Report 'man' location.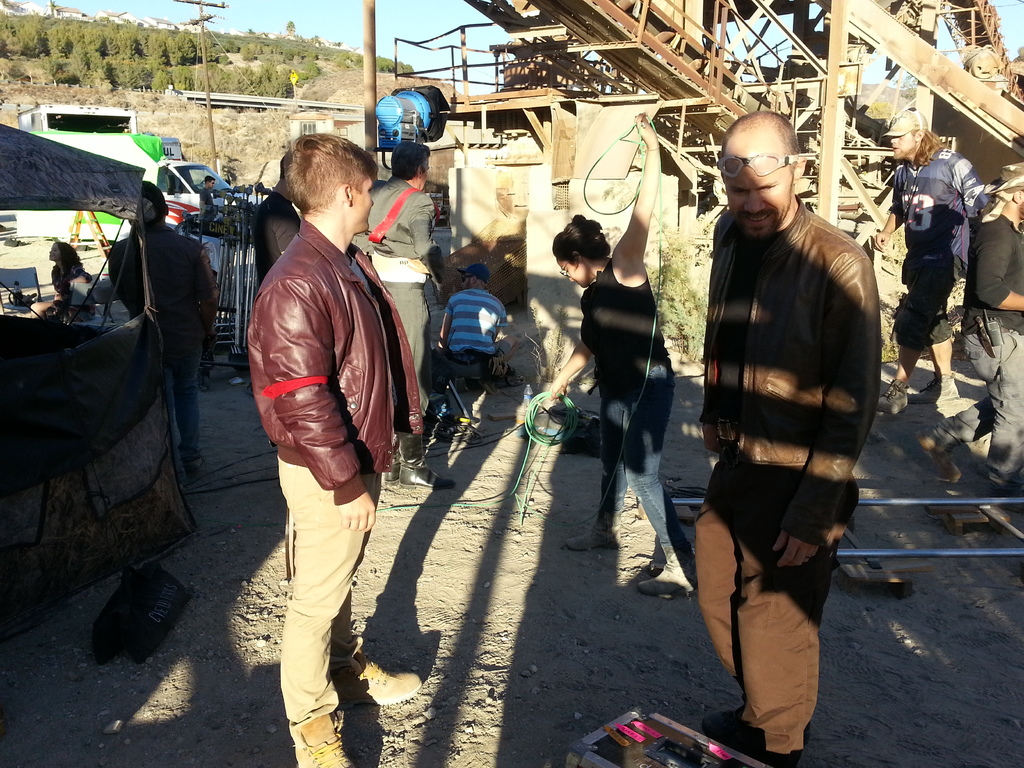
Report: 250 151 300 287.
